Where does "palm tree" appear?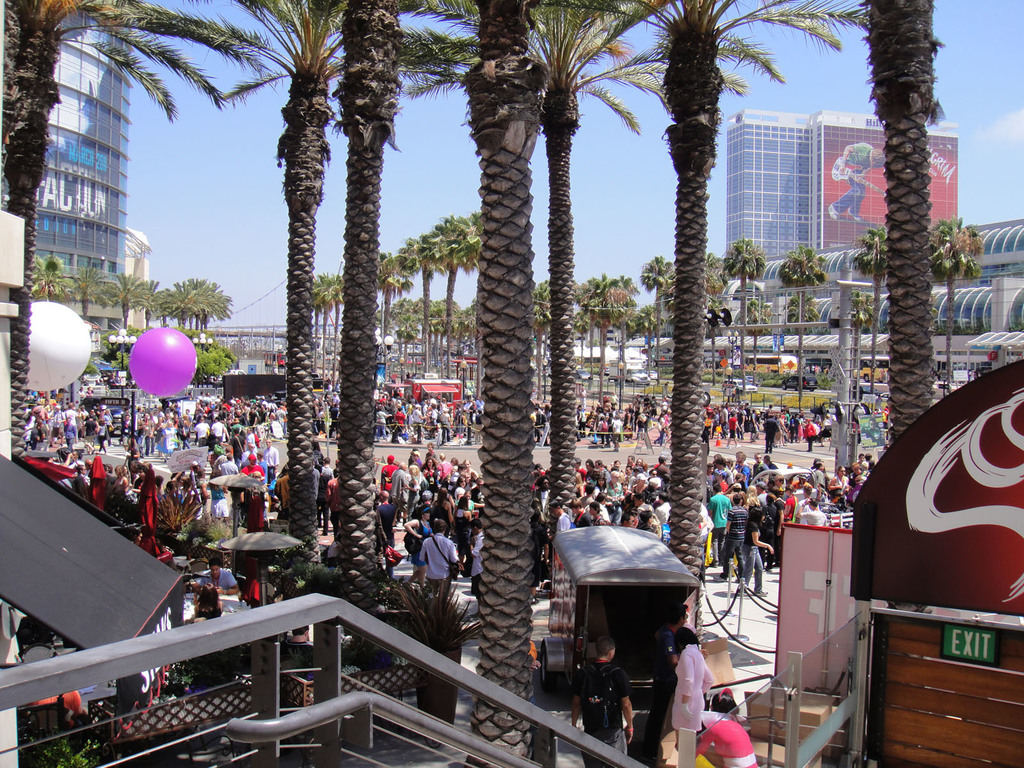
Appears at BBox(529, 273, 547, 408).
